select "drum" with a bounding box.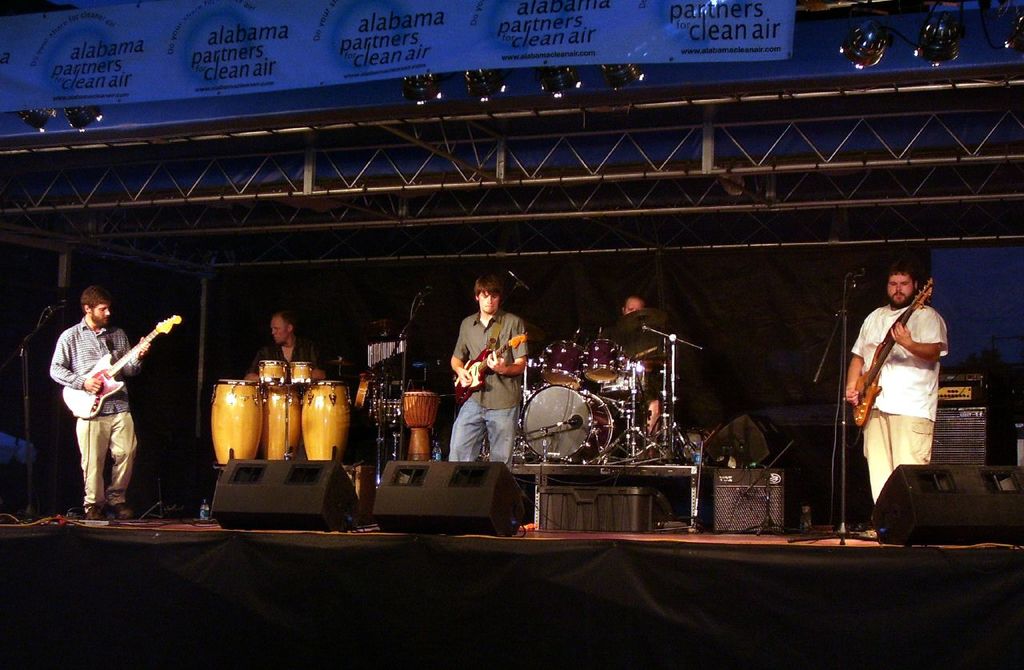
<bbox>288, 360, 310, 382</bbox>.
